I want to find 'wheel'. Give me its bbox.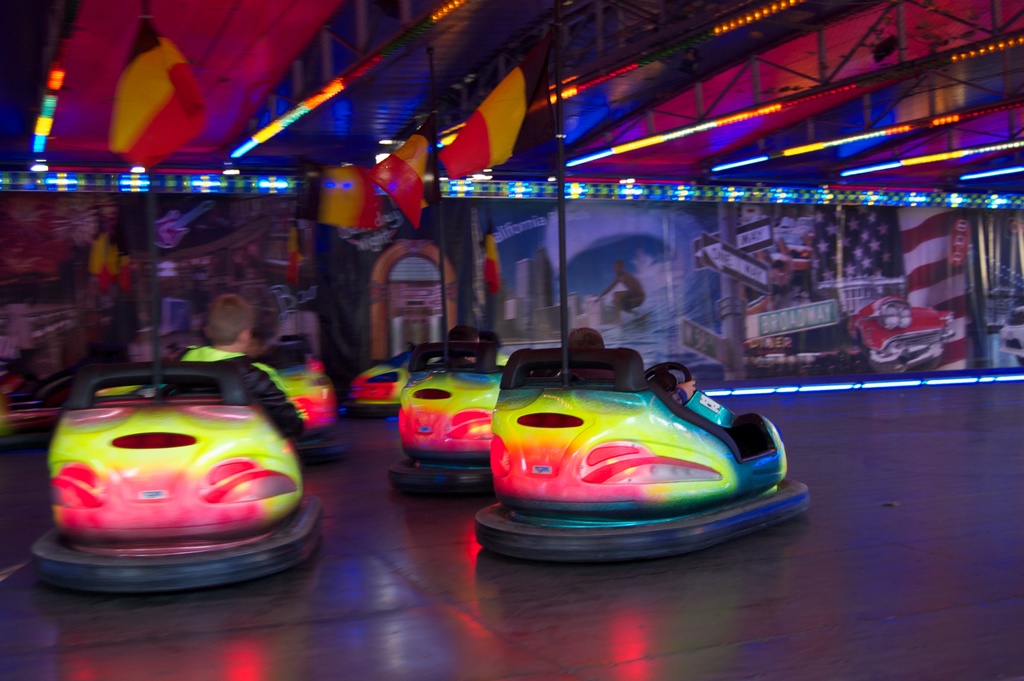
l=643, t=361, r=695, b=398.
